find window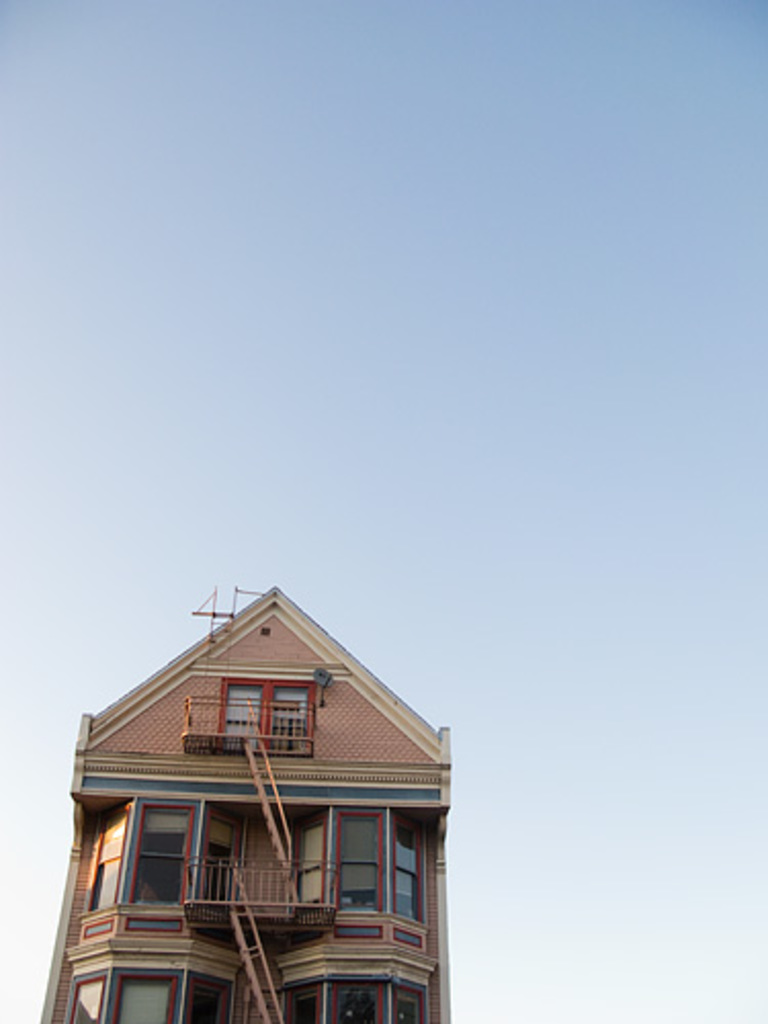
bbox=(322, 922, 389, 942)
